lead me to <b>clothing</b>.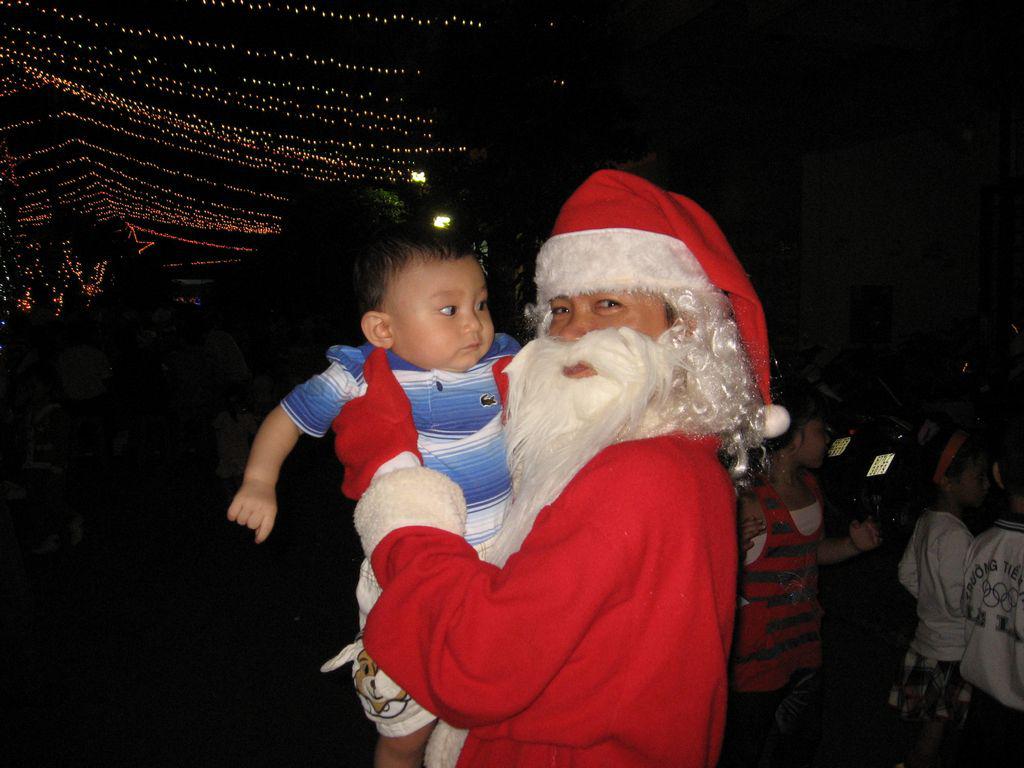
Lead to (x1=372, y1=302, x2=765, y2=760).
